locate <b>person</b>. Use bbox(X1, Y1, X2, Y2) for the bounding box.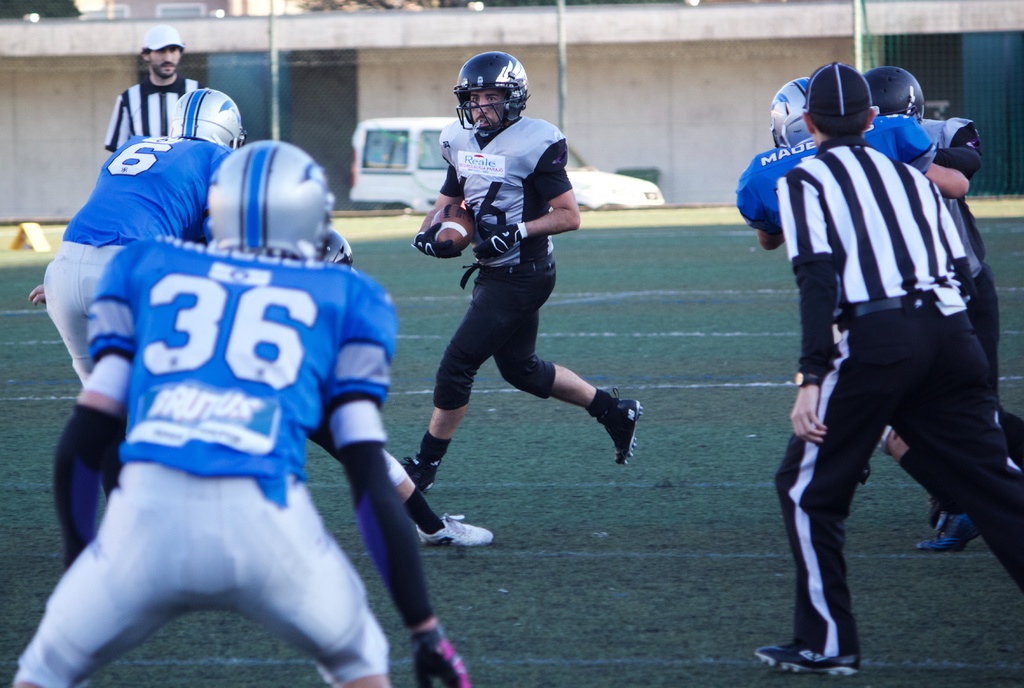
bbox(732, 75, 995, 553).
